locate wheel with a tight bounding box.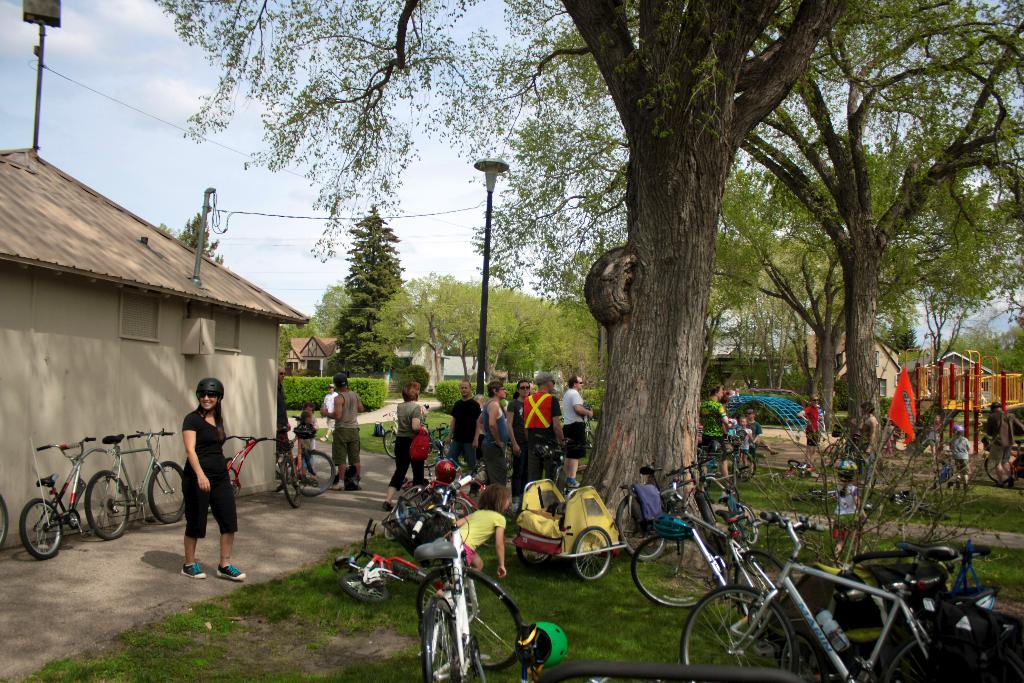
(x1=276, y1=450, x2=291, y2=494).
